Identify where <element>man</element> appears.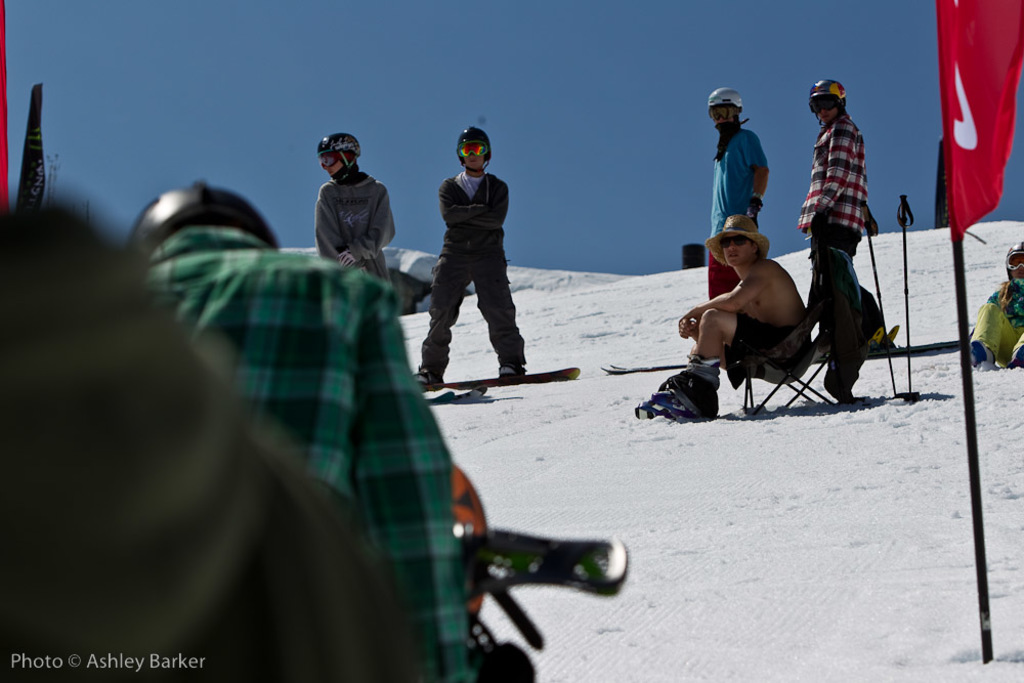
Appears at 414 125 525 386.
